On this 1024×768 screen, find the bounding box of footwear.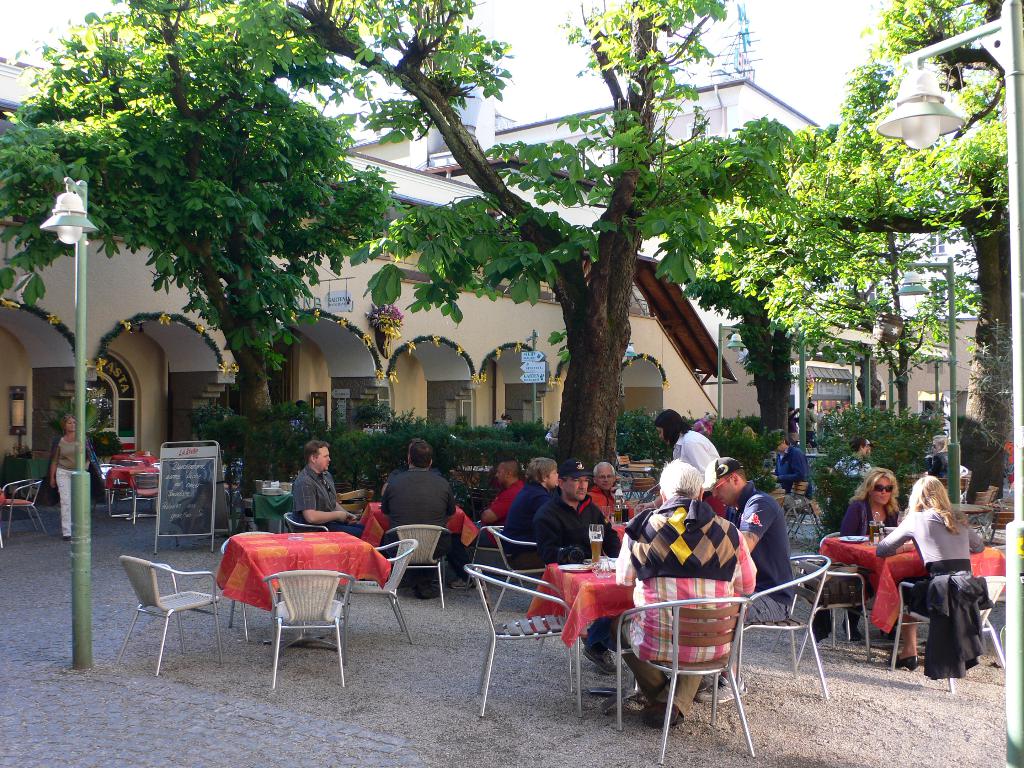
Bounding box: x1=586, y1=647, x2=624, y2=676.
